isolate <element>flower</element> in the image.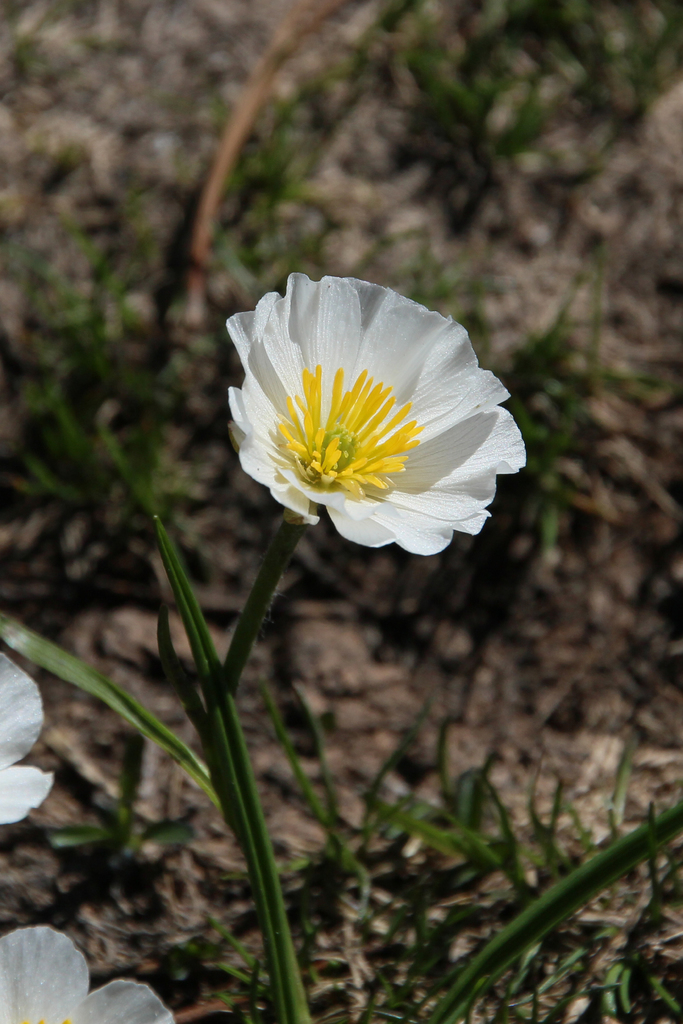
Isolated region: {"left": 0, "top": 925, "right": 195, "bottom": 1023}.
